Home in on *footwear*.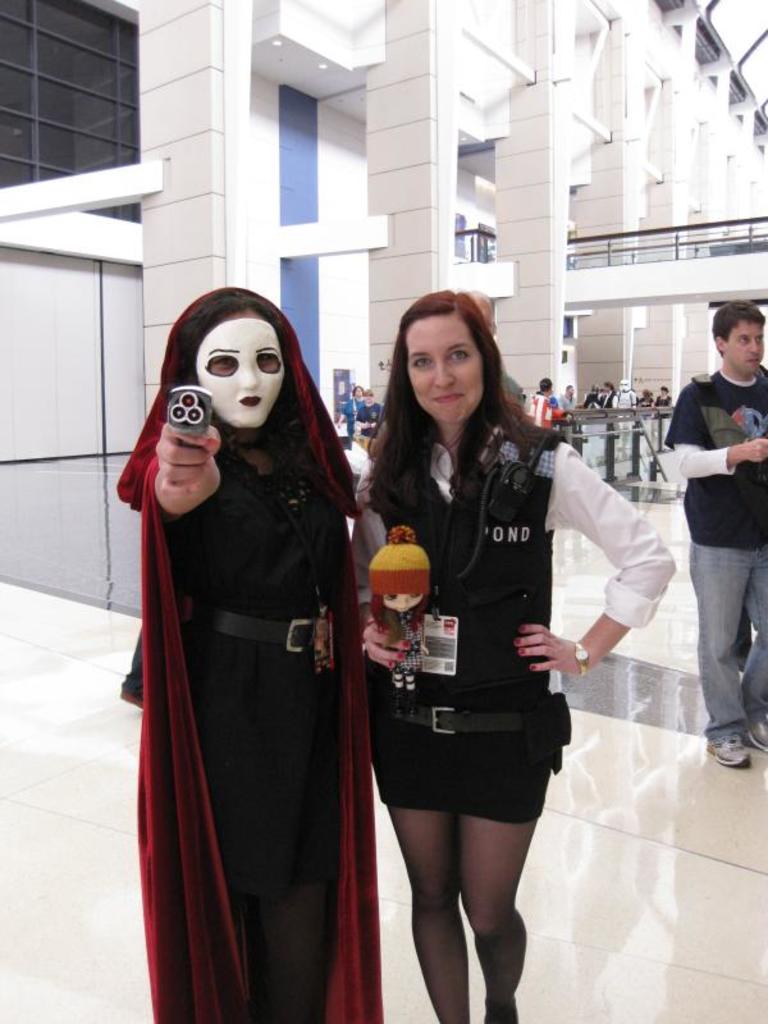
Homed in at detection(748, 710, 767, 753).
